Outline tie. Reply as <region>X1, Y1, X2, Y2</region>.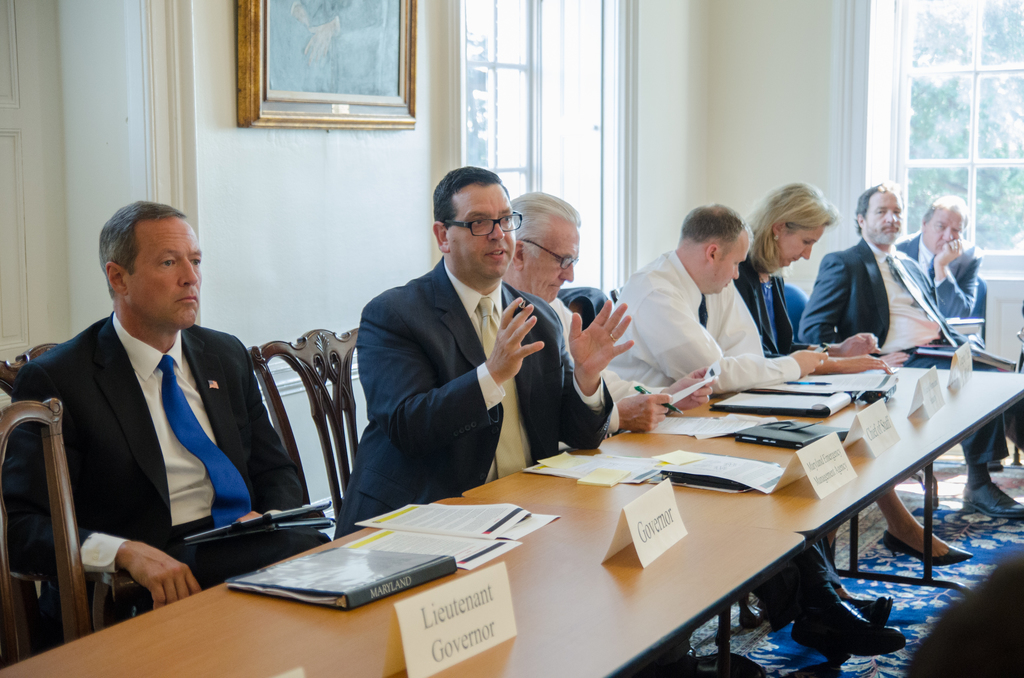
<region>157, 353, 252, 533</region>.
